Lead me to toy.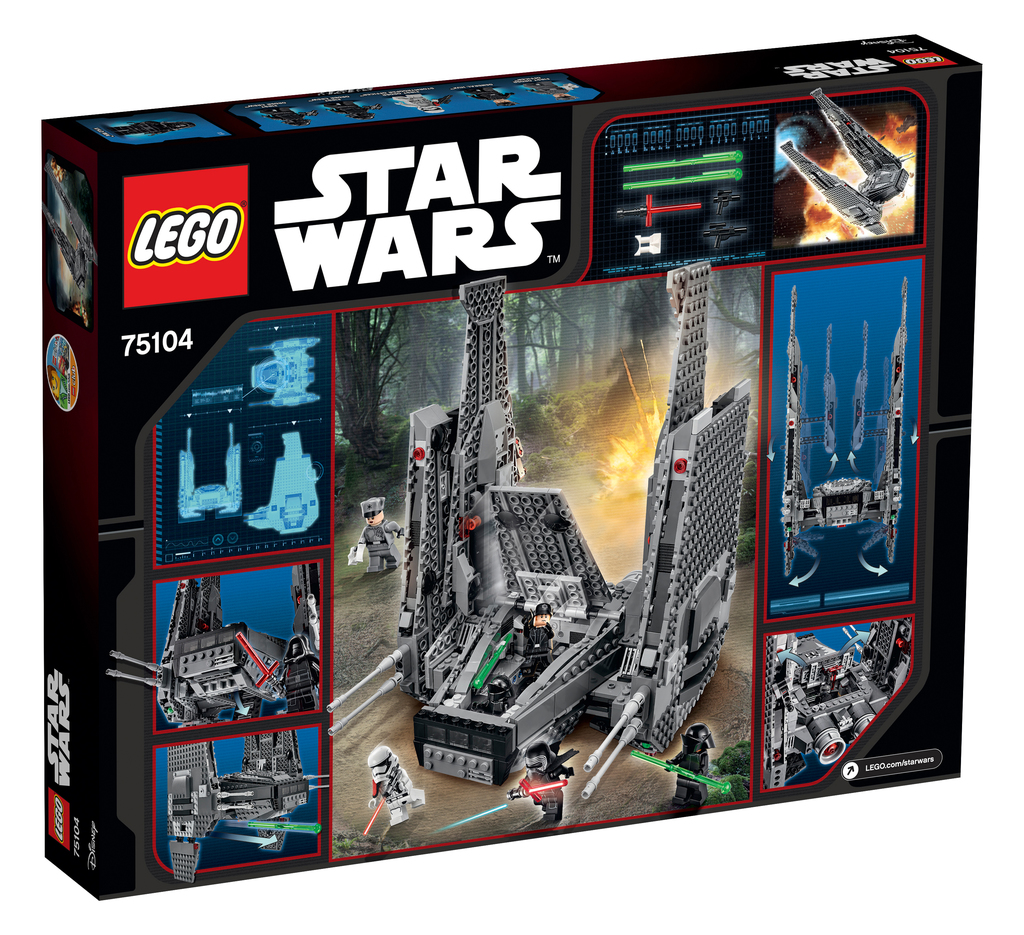
Lead to Rect(43, 163, 95, 312).
